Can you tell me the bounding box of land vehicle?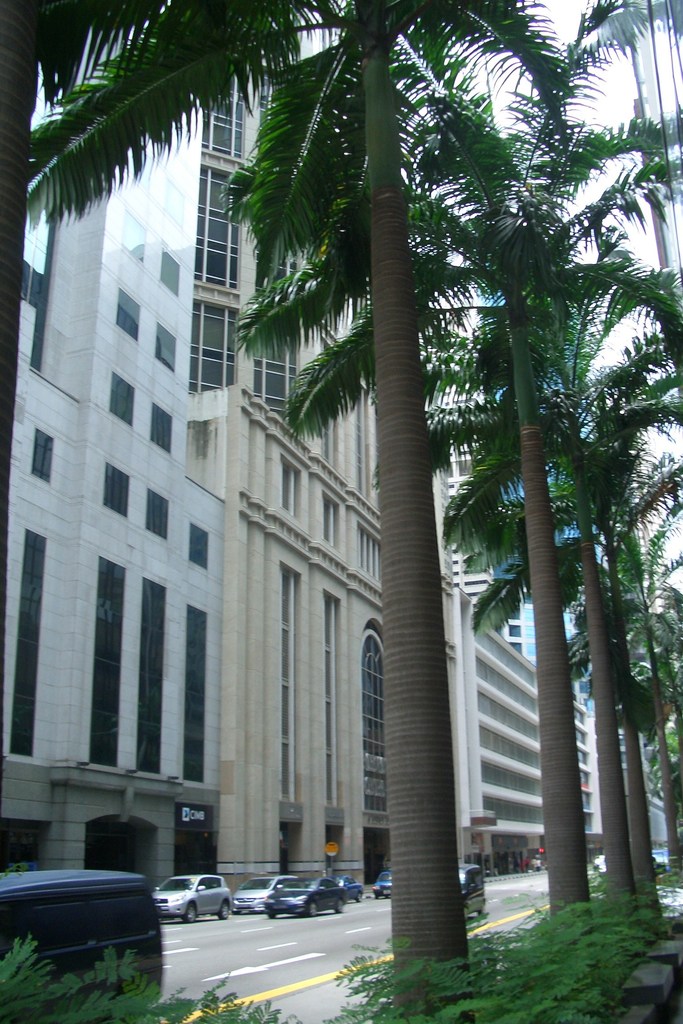
(234,874,288,911).
